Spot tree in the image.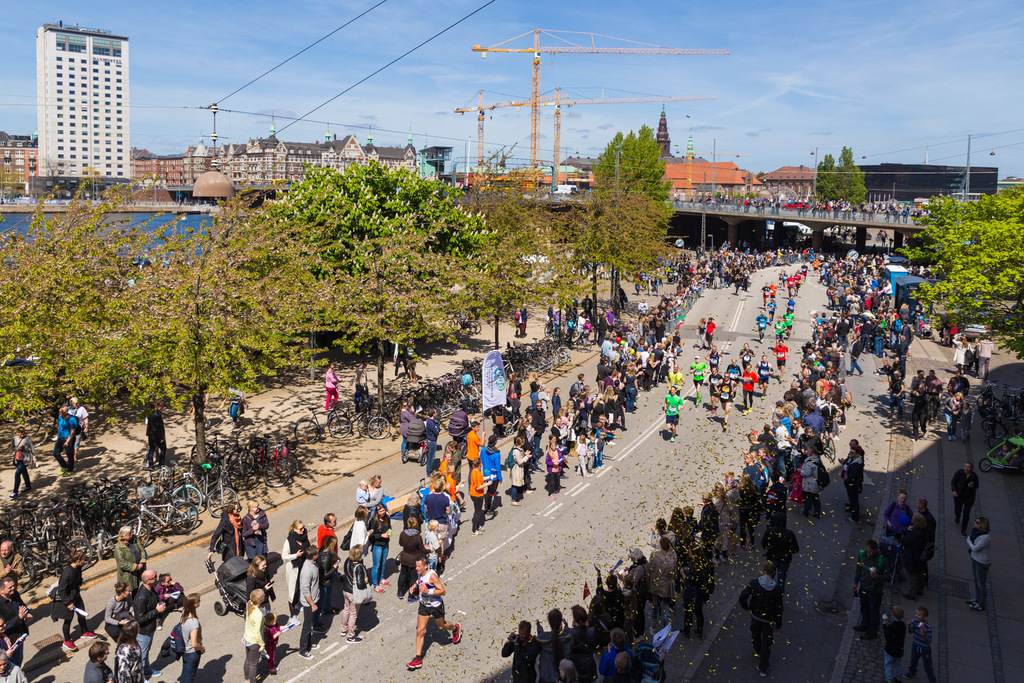
tree found at (911, 185, 1023, 327).
